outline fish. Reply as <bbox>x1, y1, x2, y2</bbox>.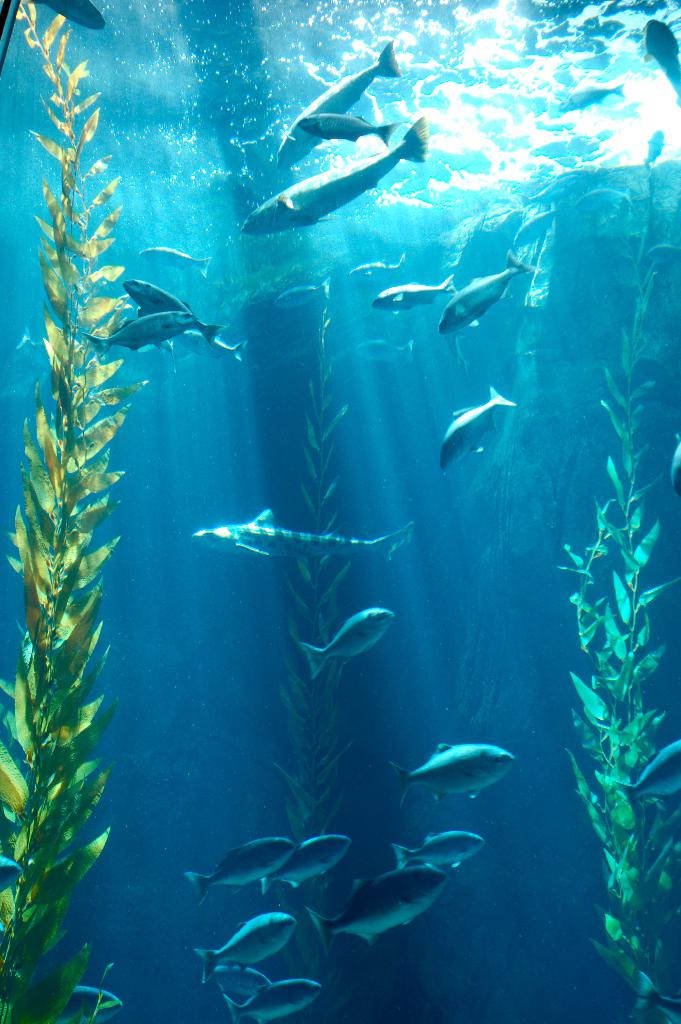
<bbox>214, 961, 279, 996</bbox>.
